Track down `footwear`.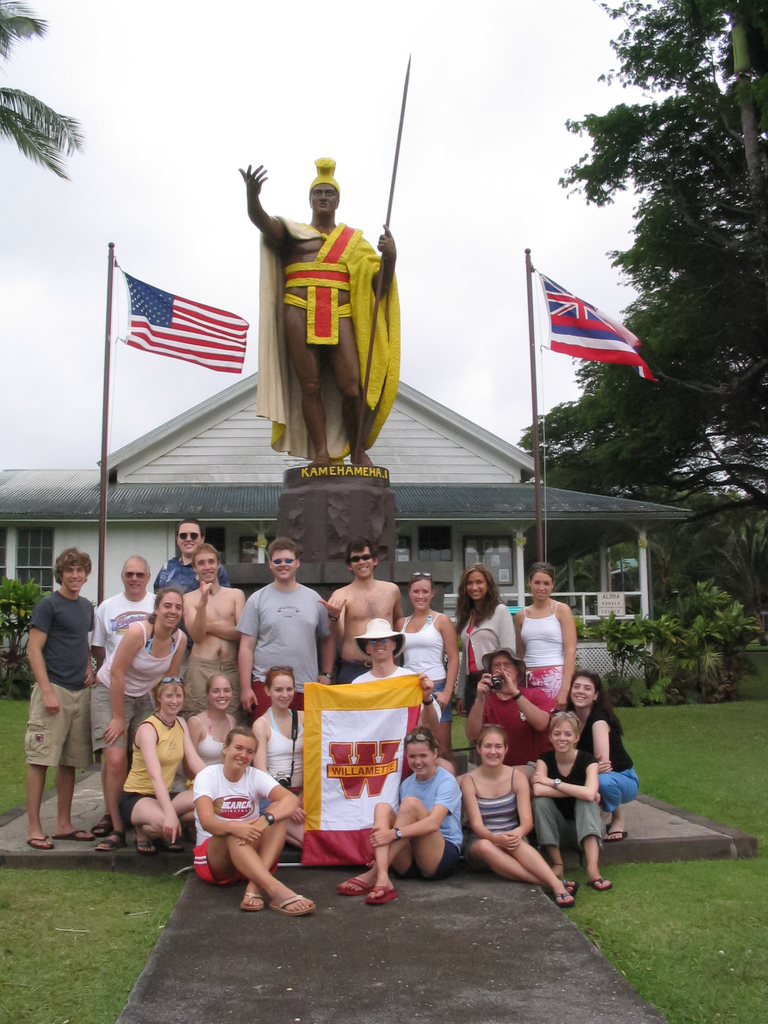
Tracked to [left=334, top=872, right=371, bottom=902].
